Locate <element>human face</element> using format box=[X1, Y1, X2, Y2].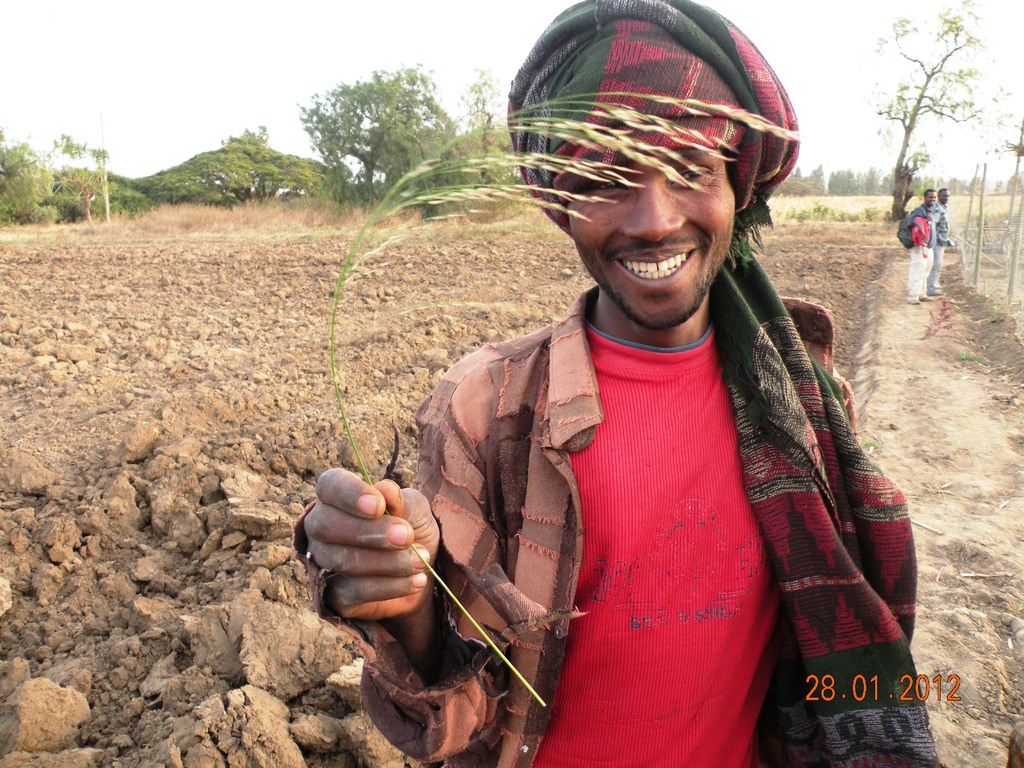
box=[940, 186, 954, 203].
